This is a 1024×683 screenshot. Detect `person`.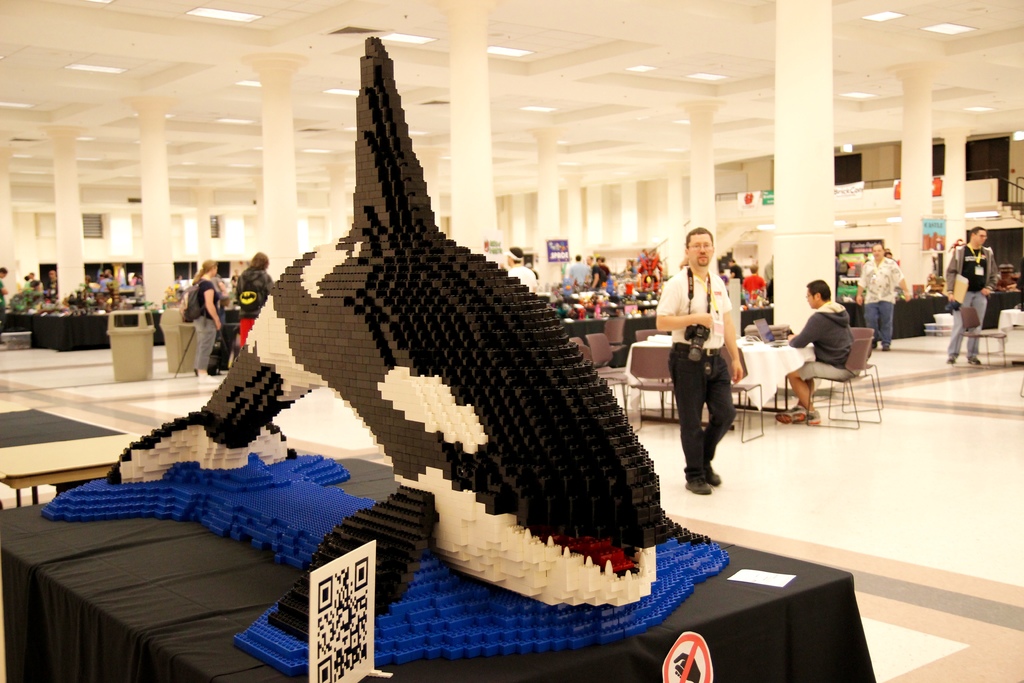
box=[506, 245, 535, 292].
